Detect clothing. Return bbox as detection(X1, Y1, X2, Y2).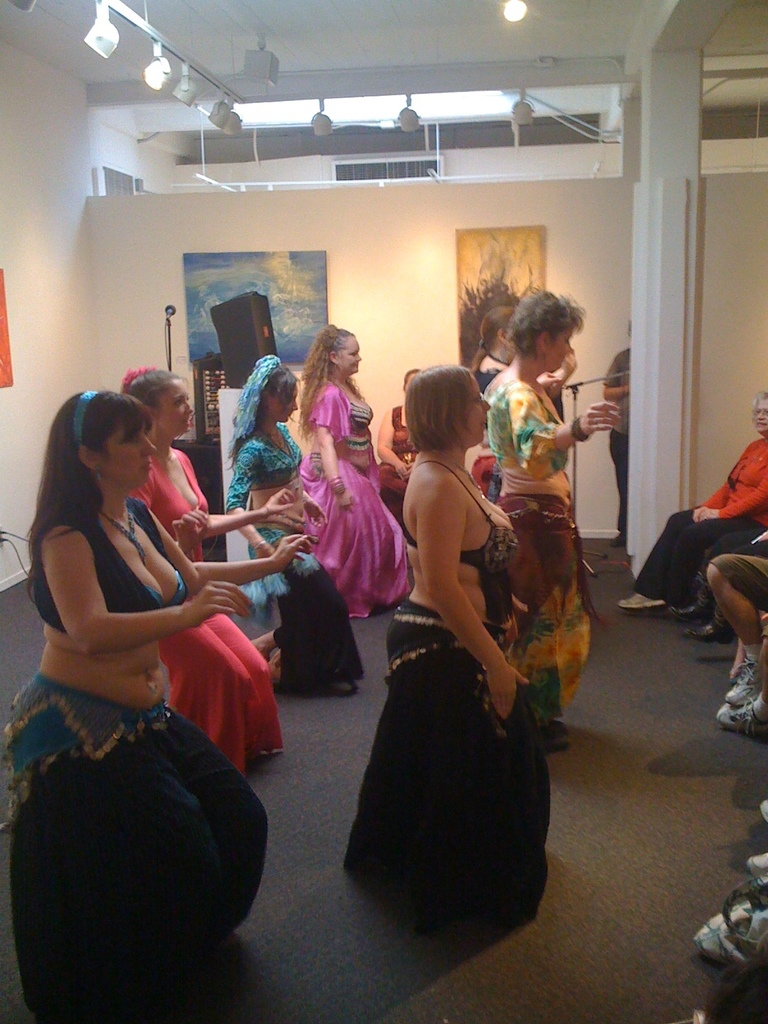
detection(360, 406, 418, 520).
